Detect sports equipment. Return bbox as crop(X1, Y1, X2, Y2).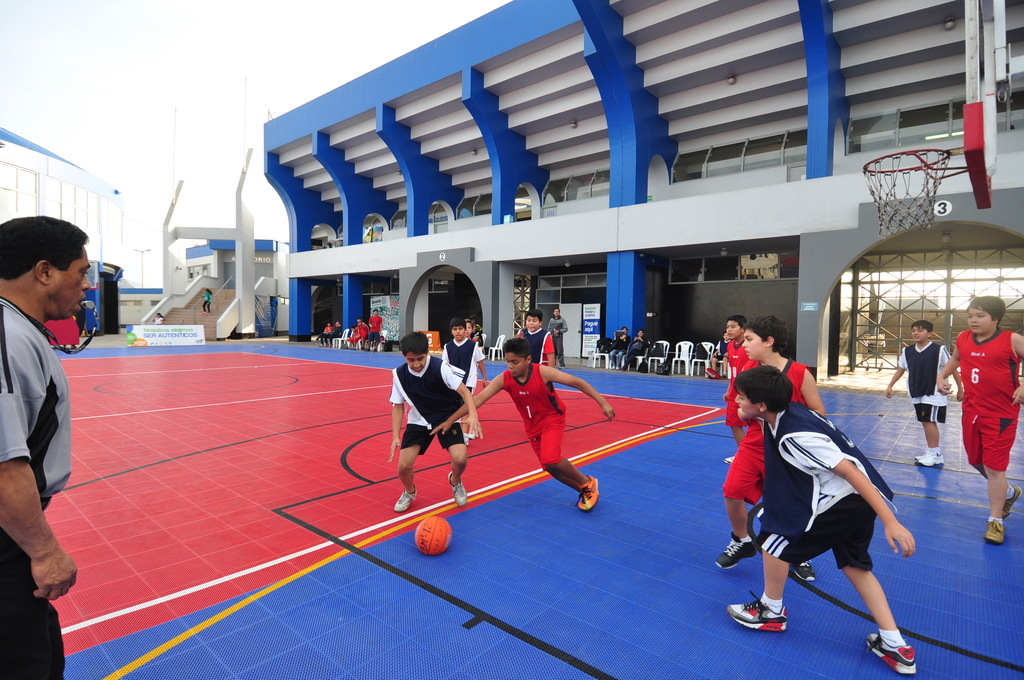
crop(349, 344, 354, 350).
